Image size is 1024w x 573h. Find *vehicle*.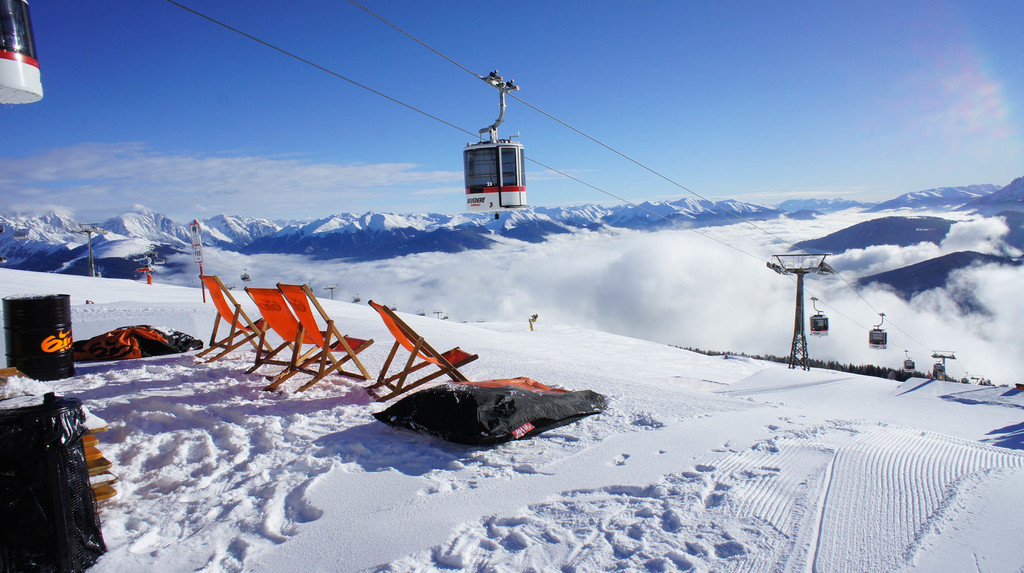
(left=447, top=118, right=522, bottom=207).
